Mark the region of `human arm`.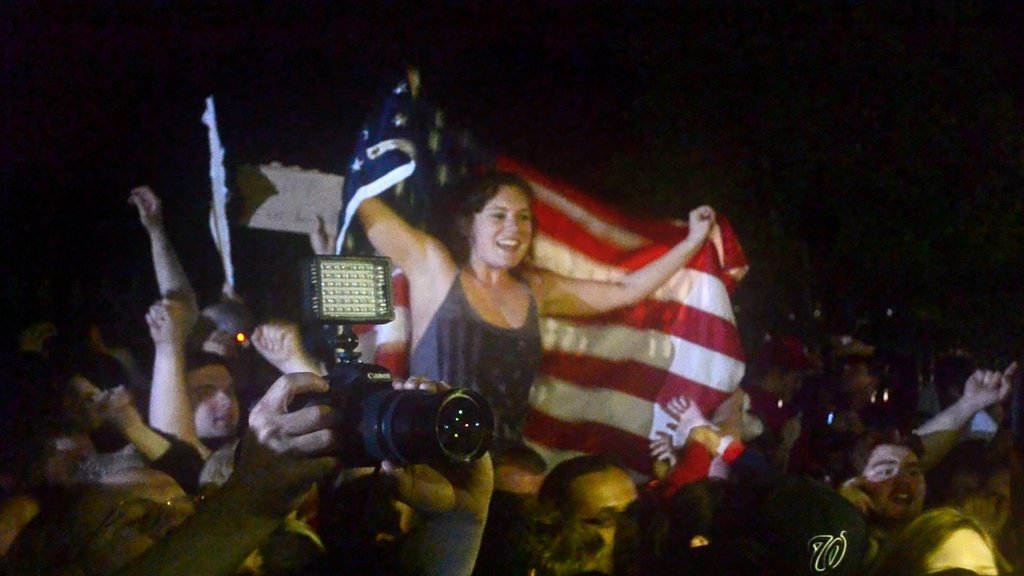
Region: 123/182/203/330.
